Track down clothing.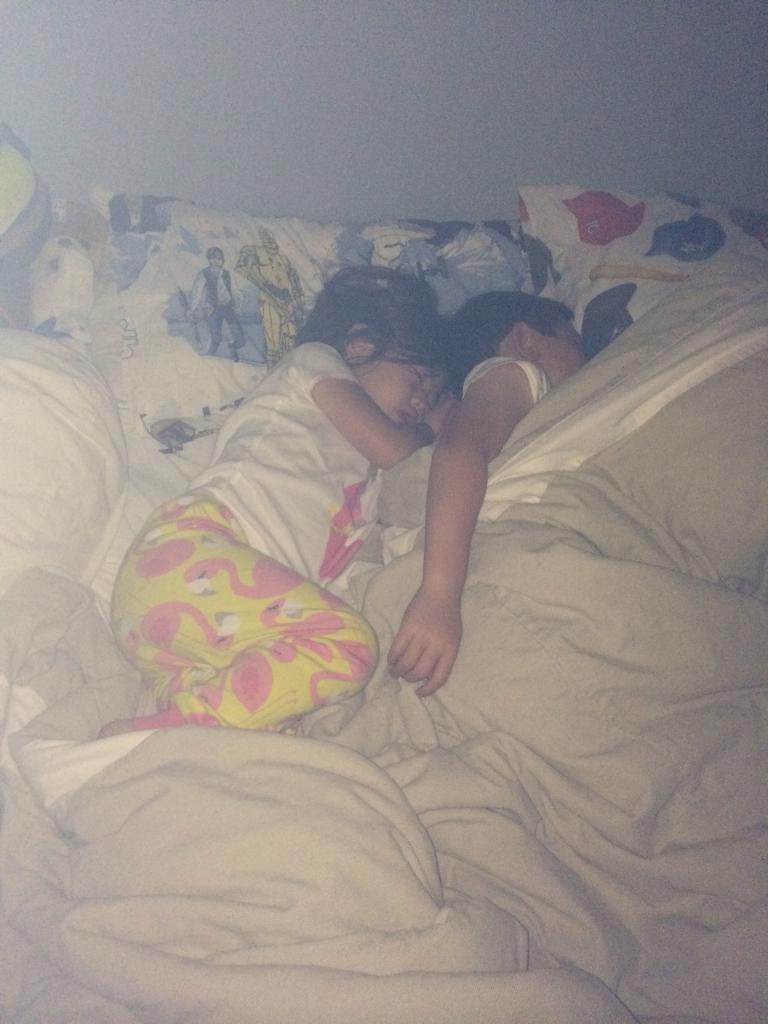
Tracked to (453, 349, 547, 412).
